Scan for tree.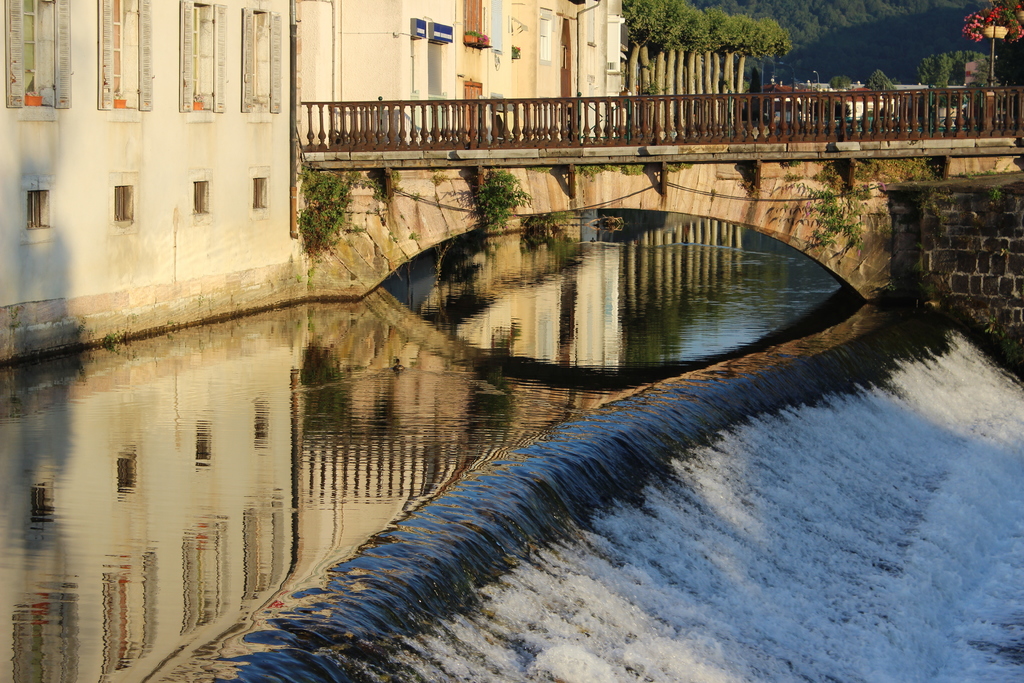
Scan result: (left=622, top=0, right=669, bottom=129).
